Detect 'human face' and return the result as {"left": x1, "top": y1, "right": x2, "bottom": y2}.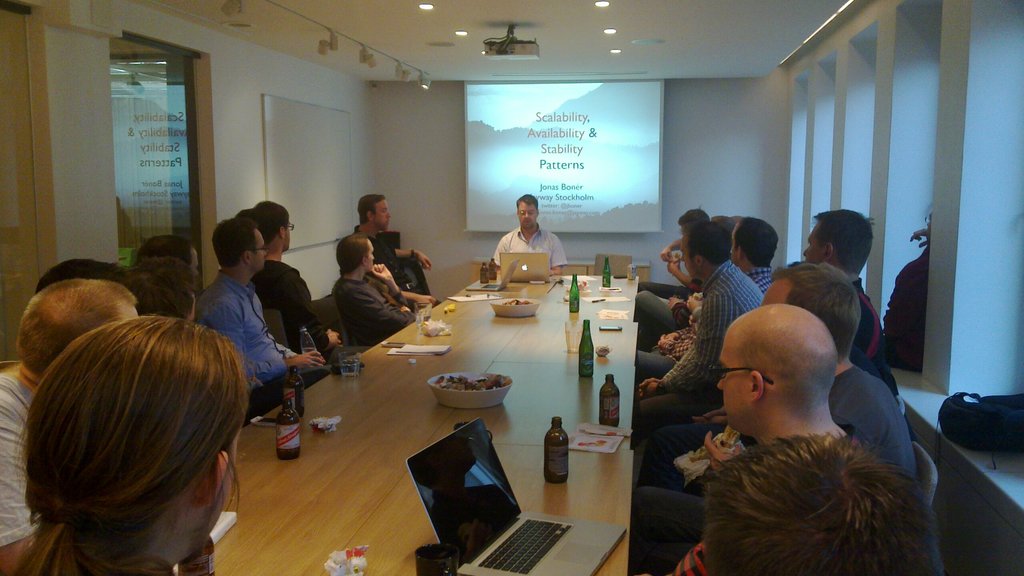
{"left": 191, "top": 249, "right": 200, "bottom": 283}.
